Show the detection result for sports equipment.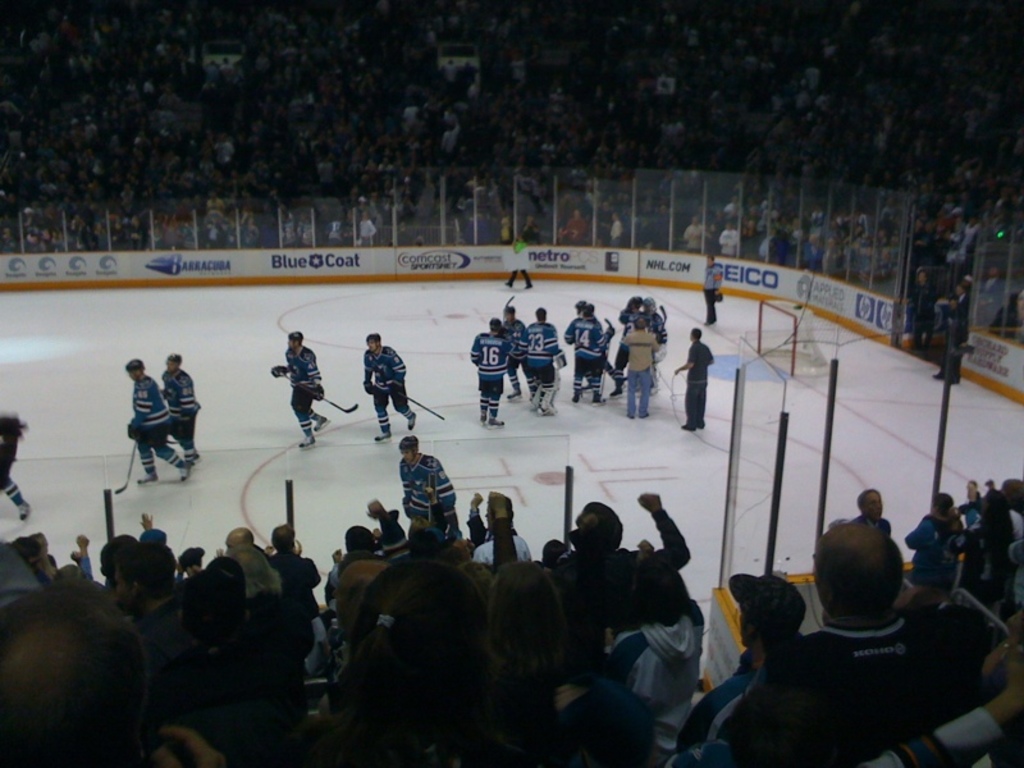
<region>271, 364, 291, 379</region>.
